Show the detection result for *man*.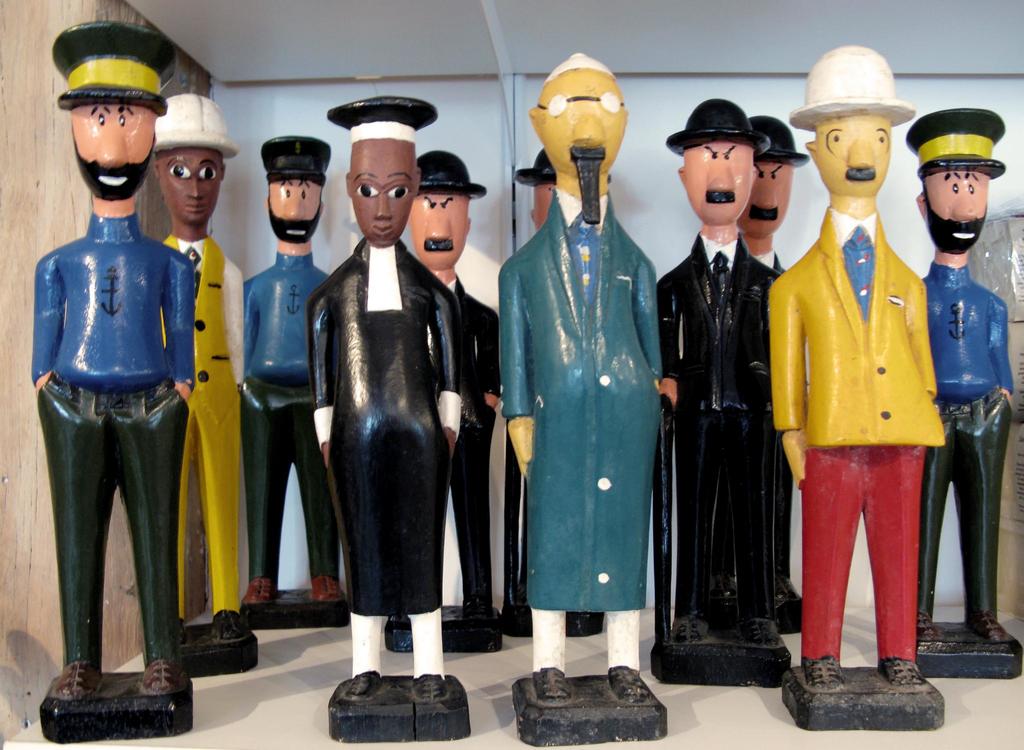
pyautogui.locateOnScreen(300, 97, 467, 700).
